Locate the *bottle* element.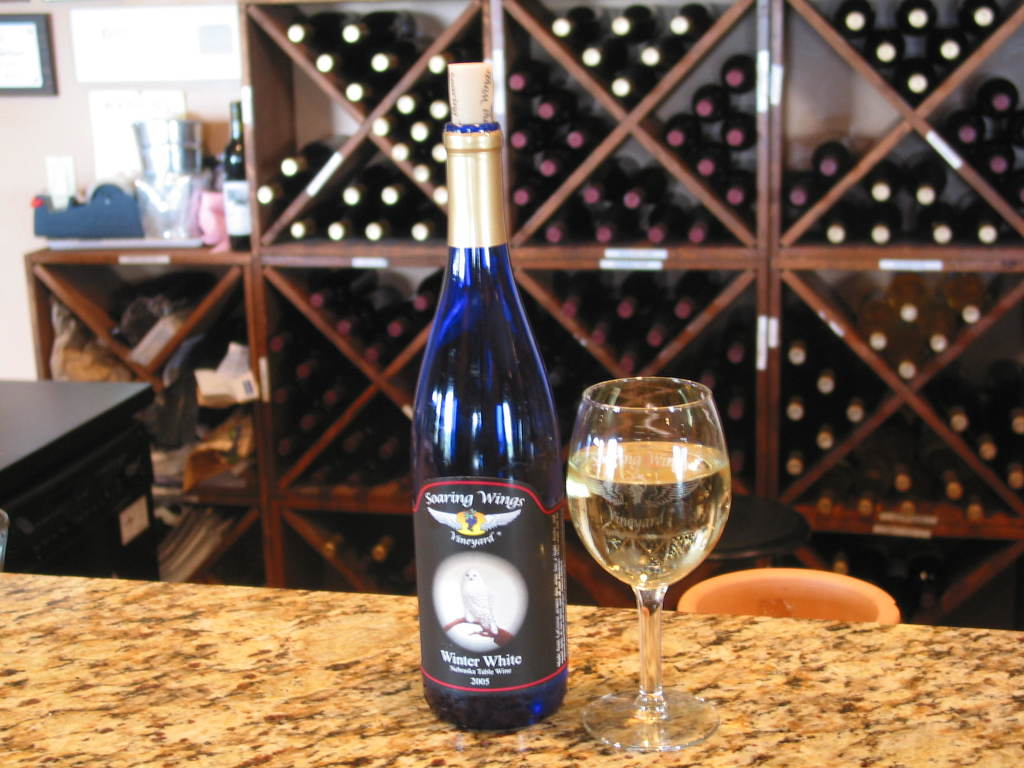
Element bbox: [826,532,857,577].
